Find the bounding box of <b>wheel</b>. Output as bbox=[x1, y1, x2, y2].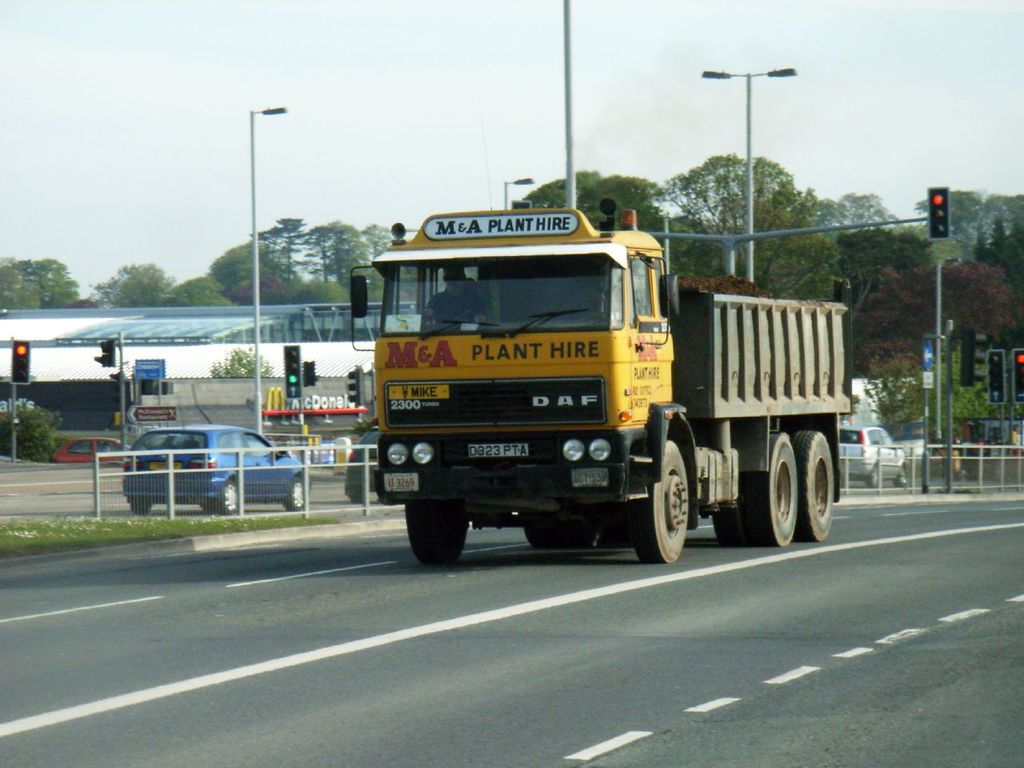
bbox=[891, 470, 910, 490].
